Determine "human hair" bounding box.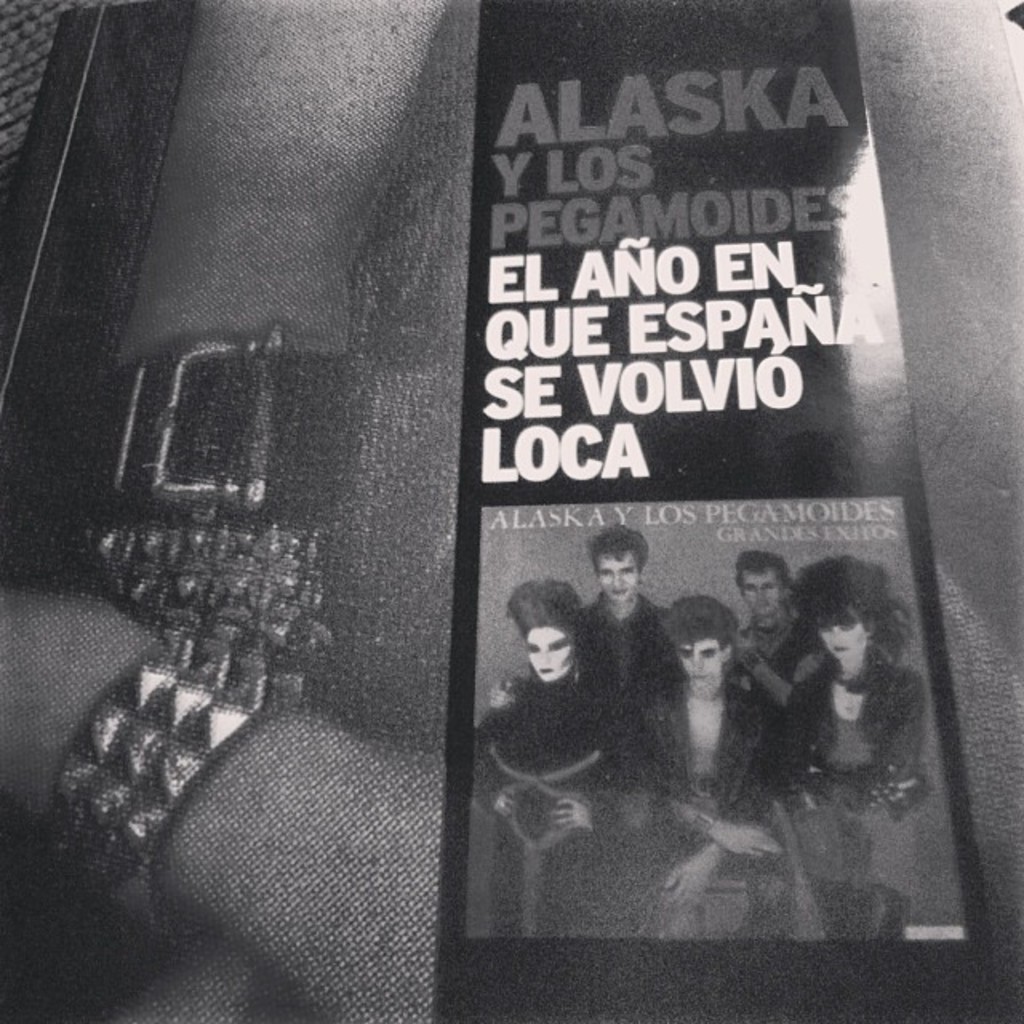
Determined: 734:547:795:621.
